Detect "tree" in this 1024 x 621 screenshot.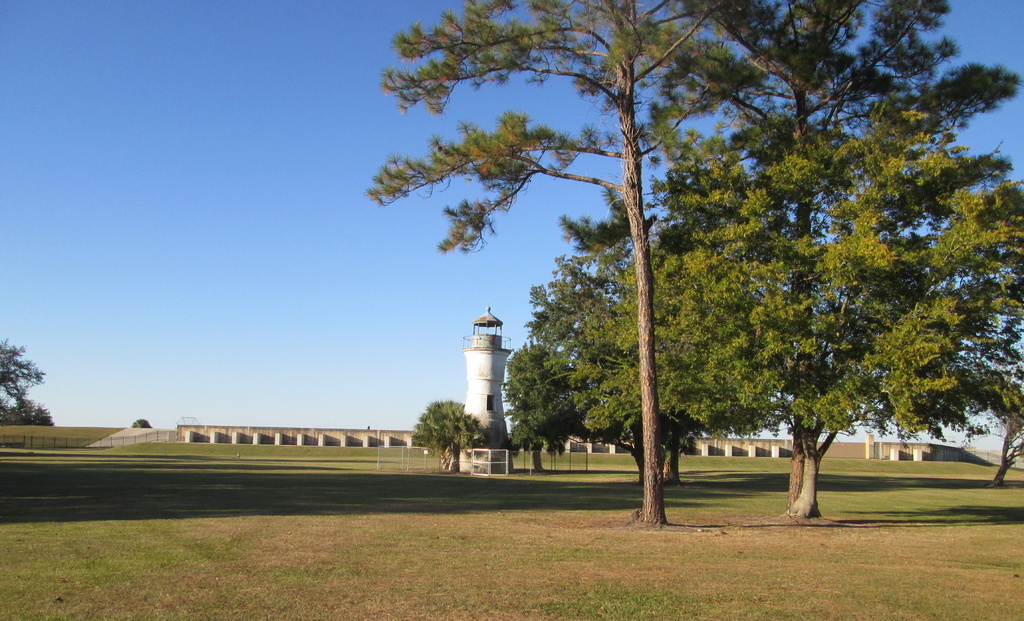
Detection: <bbox>406, 390, 490, 481</bbox>.
